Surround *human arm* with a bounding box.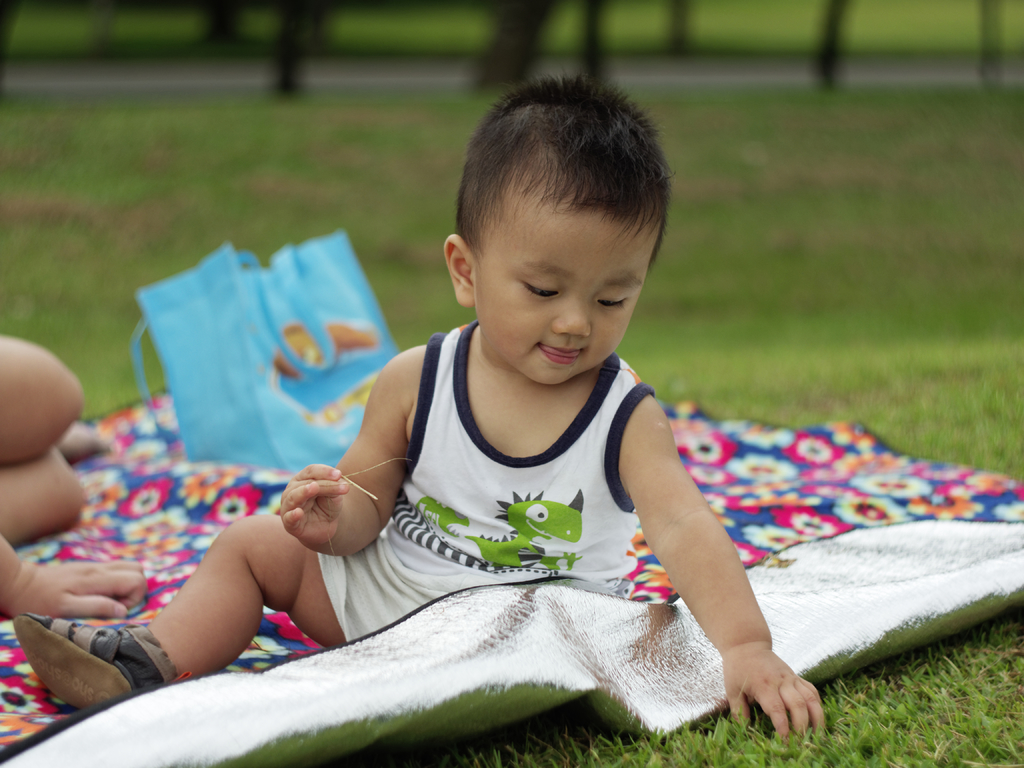
region(593, 403, 820, 747).
